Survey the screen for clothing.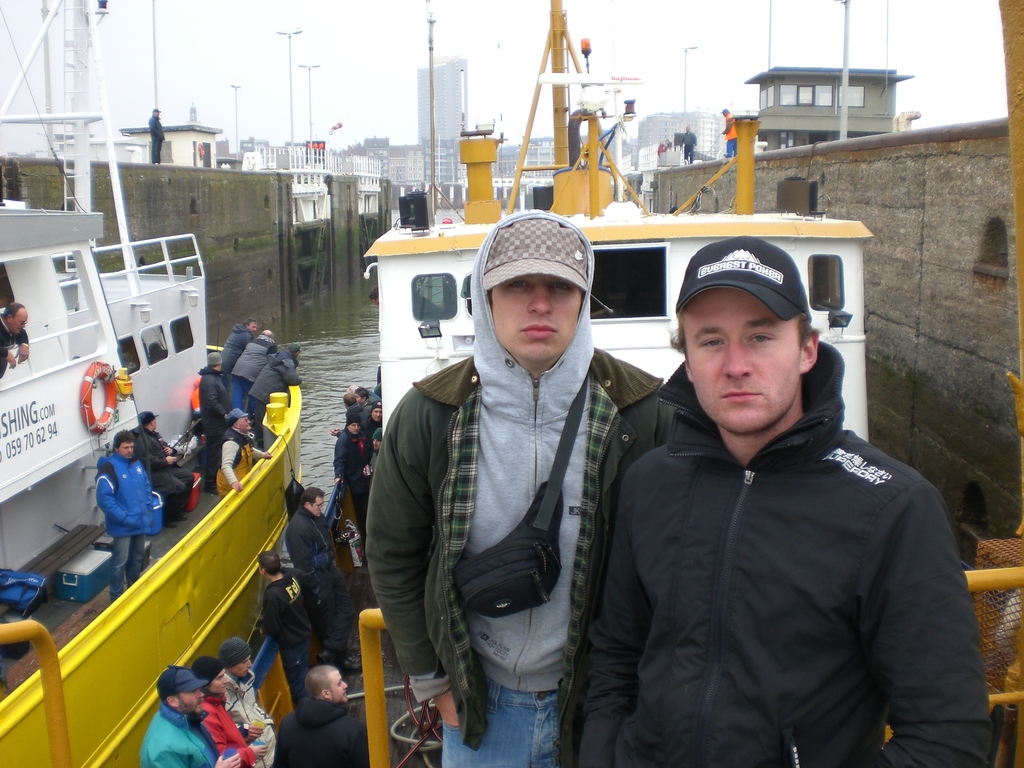
Survey found: [132,424,193,522].
